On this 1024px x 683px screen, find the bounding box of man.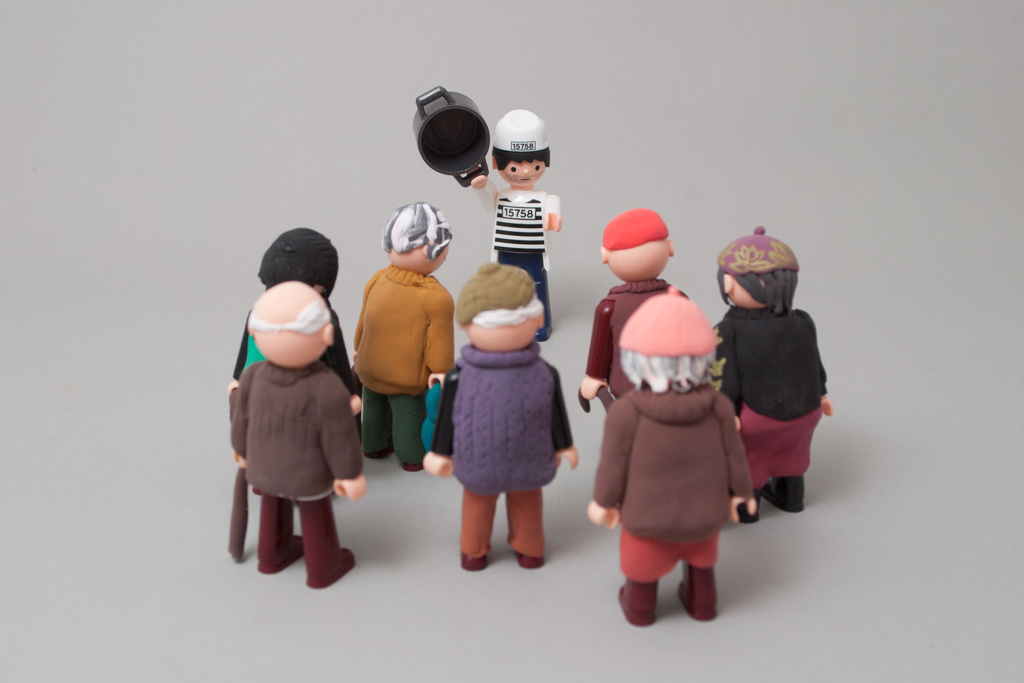
Bounding box: [x1=427, y1=257, x2=582, y2=572].
